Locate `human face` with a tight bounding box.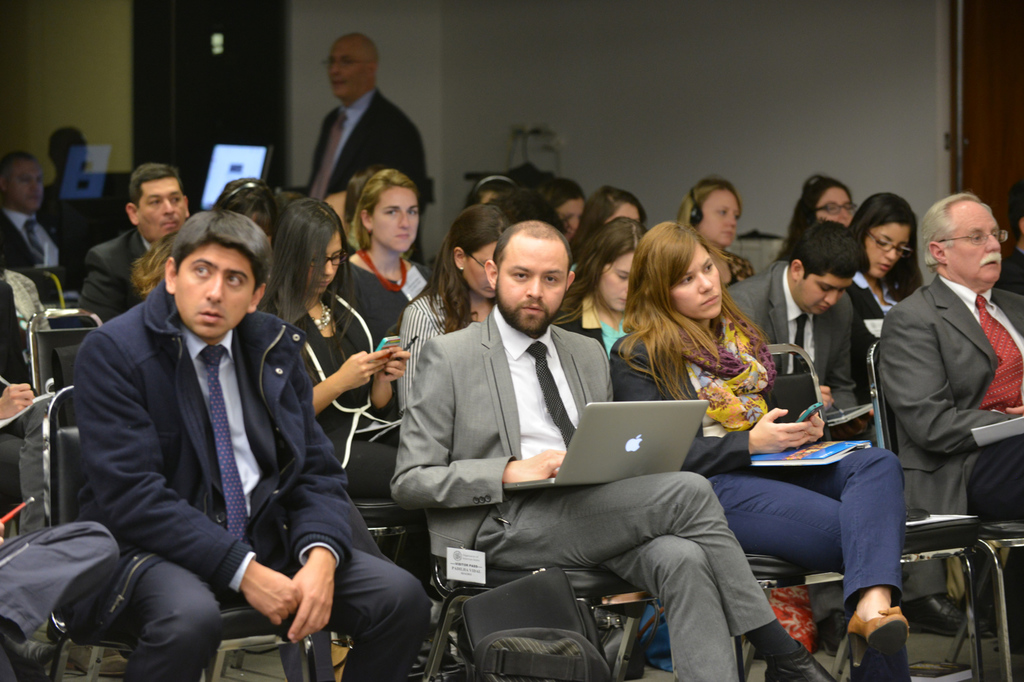
(942,188,1009,284).
